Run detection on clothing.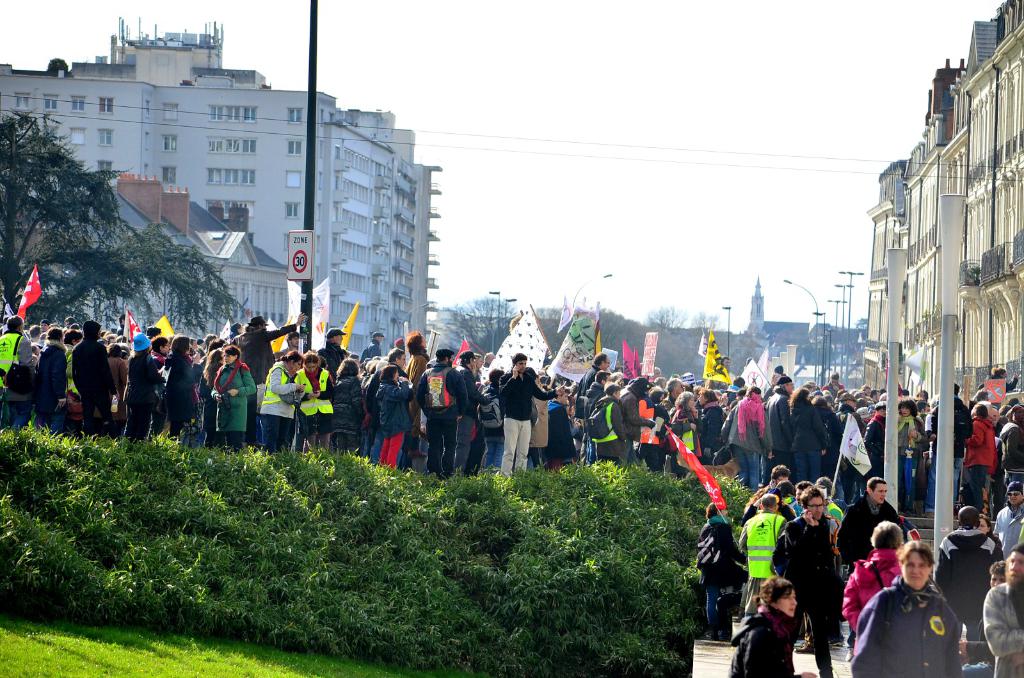
Result: <region>361, 335, 380, 367</region>.
